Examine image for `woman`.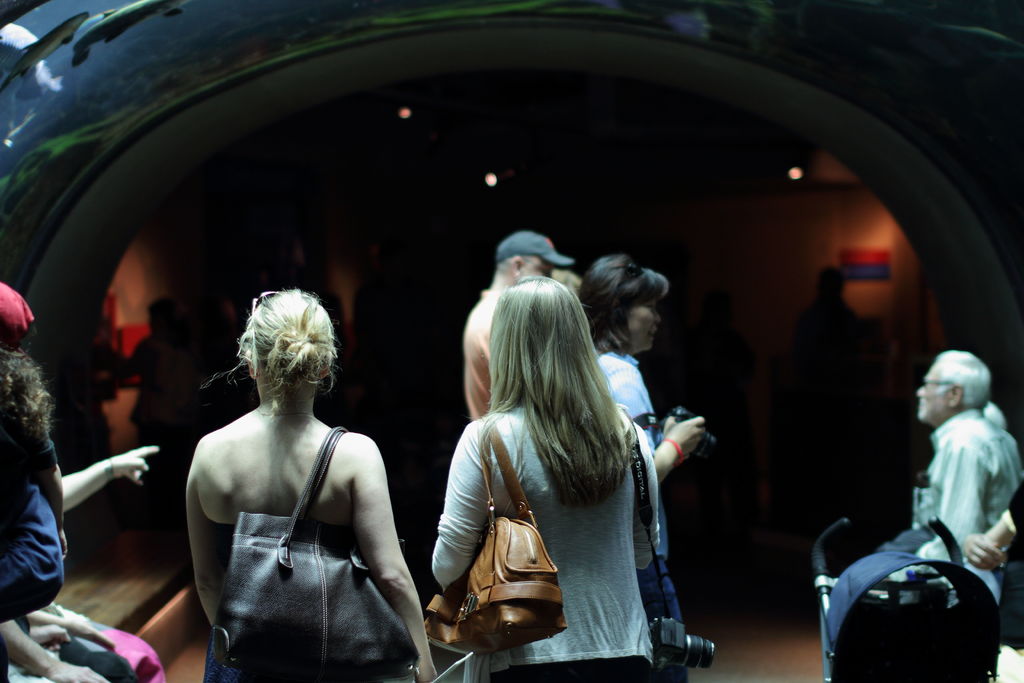
Examination result: detection(582, 253, 710, 646).
